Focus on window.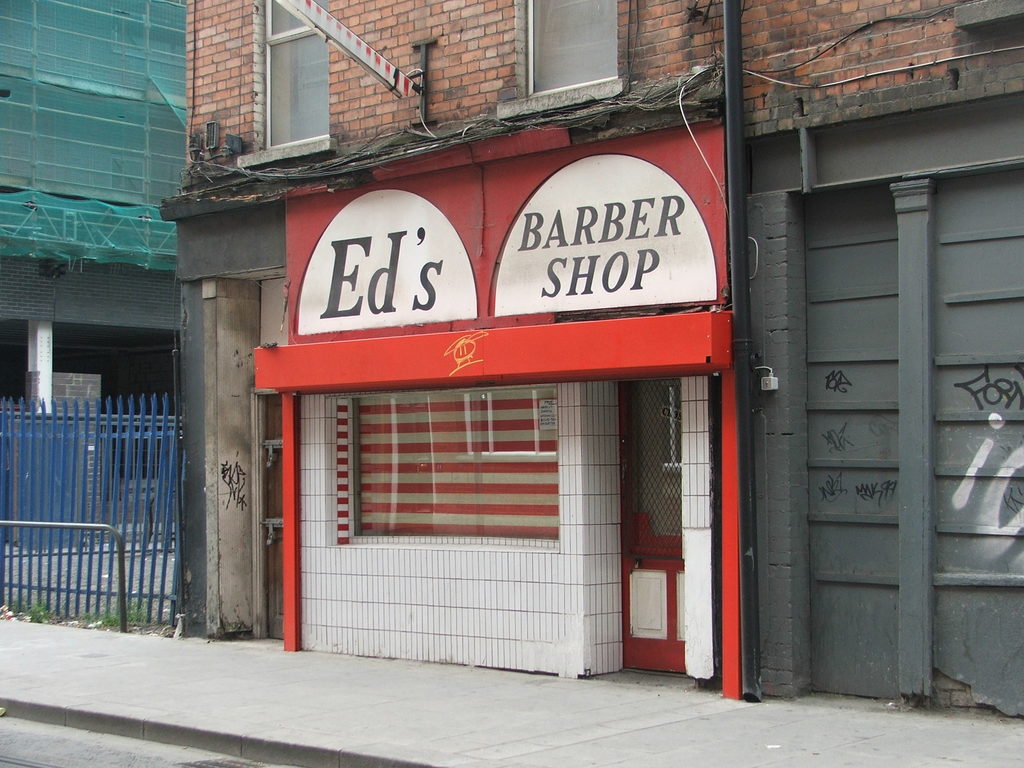
Focused at [526, 0, 628, 90].
